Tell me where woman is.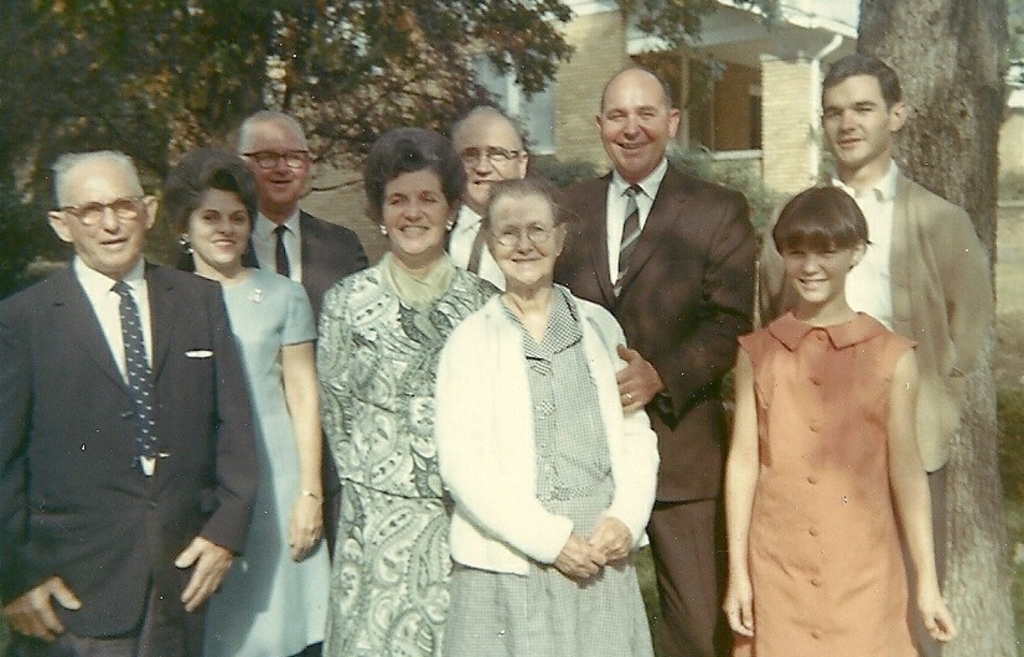
woman is at x1=430 y1=182 x2=657 y2=656.
